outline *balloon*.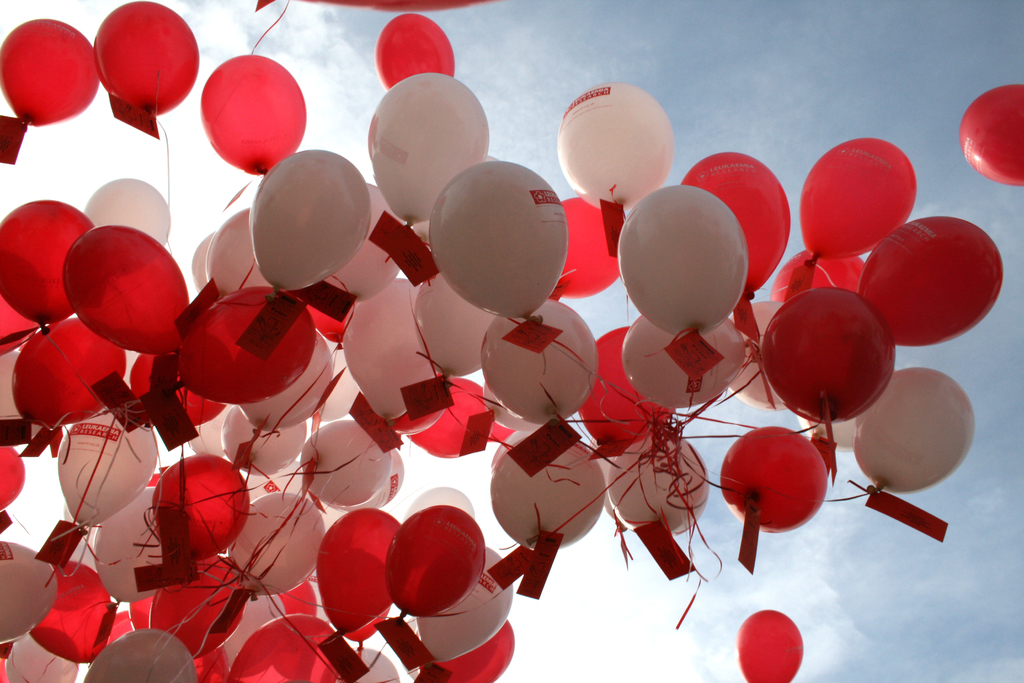
Outline: rect(558, 82, 675, 212).
